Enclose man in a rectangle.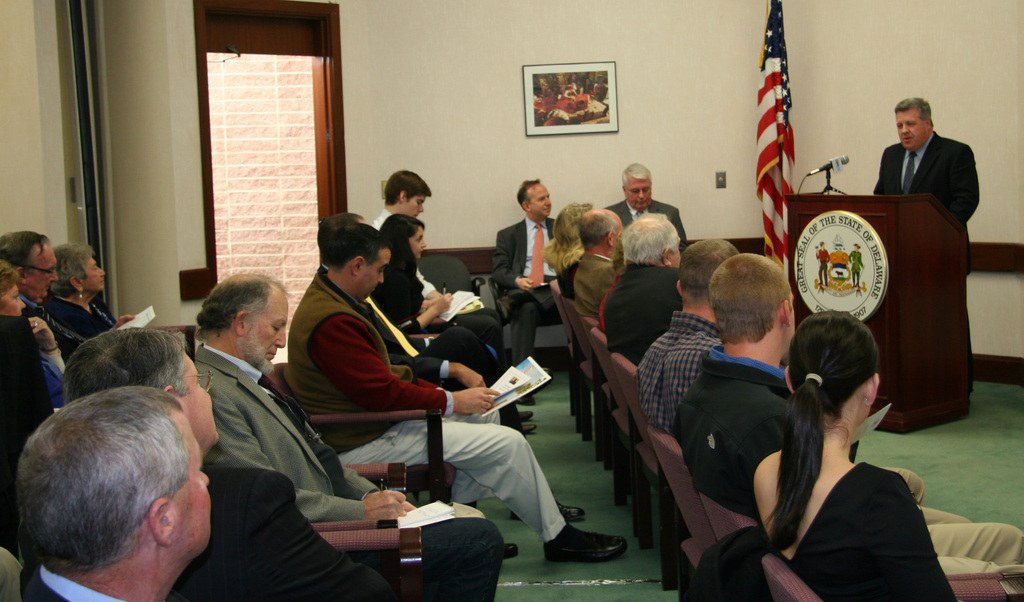
<bbox>492, 181, 565, 409</bbox>.
